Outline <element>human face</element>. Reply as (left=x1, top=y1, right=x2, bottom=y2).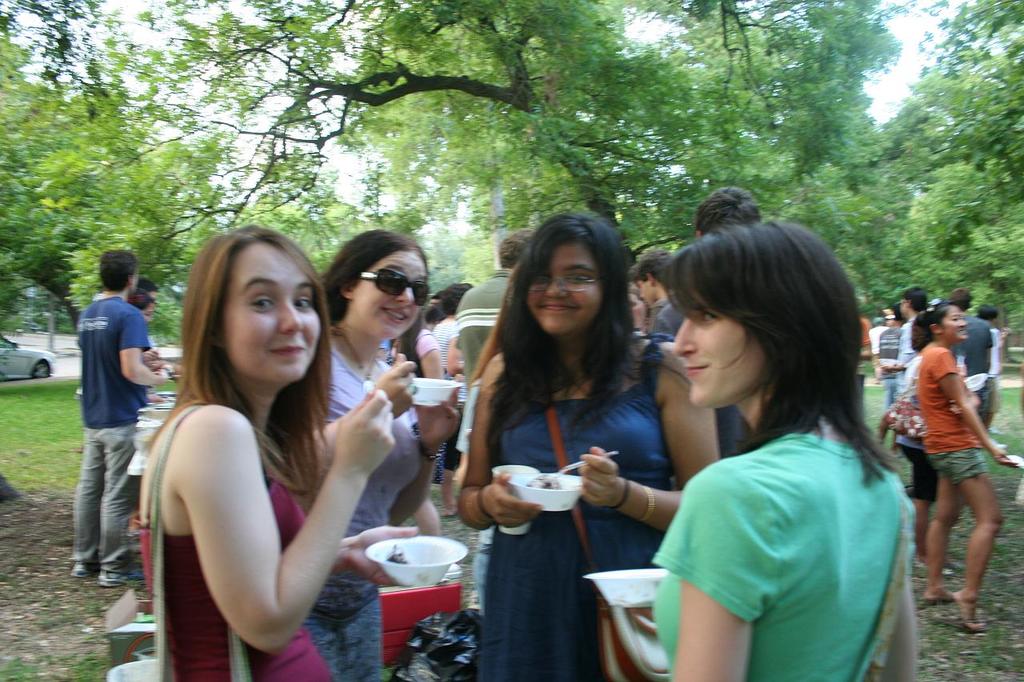
(left=222, top=239, right=327, bottom=383).
